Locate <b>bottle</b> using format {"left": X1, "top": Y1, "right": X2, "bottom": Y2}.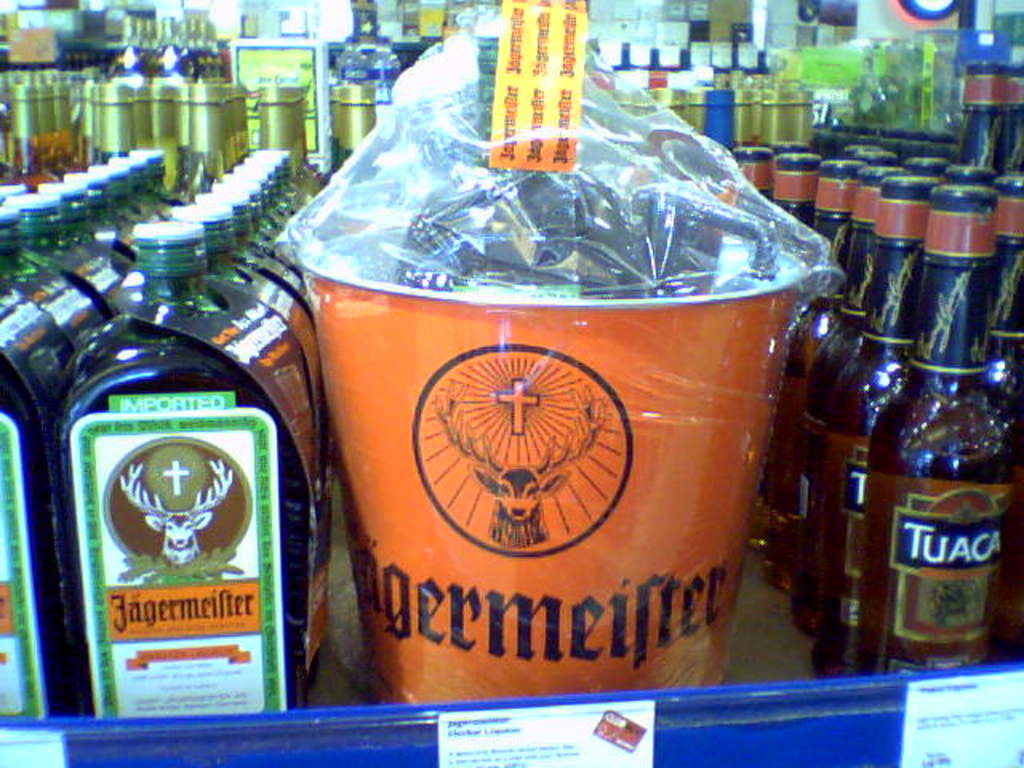
{"left": 944, "top": 162, "right": 1000, "bottom": 187}.
